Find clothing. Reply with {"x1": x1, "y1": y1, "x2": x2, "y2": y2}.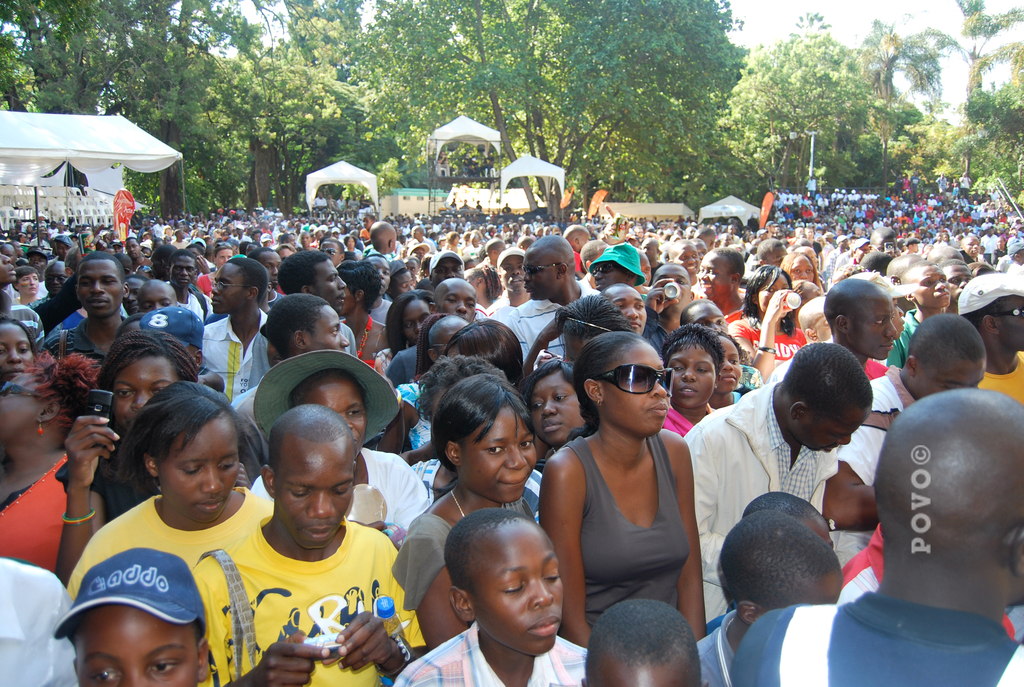
{"x1": 177, "y1": 282, "x2": 207, "y2": 329}.
